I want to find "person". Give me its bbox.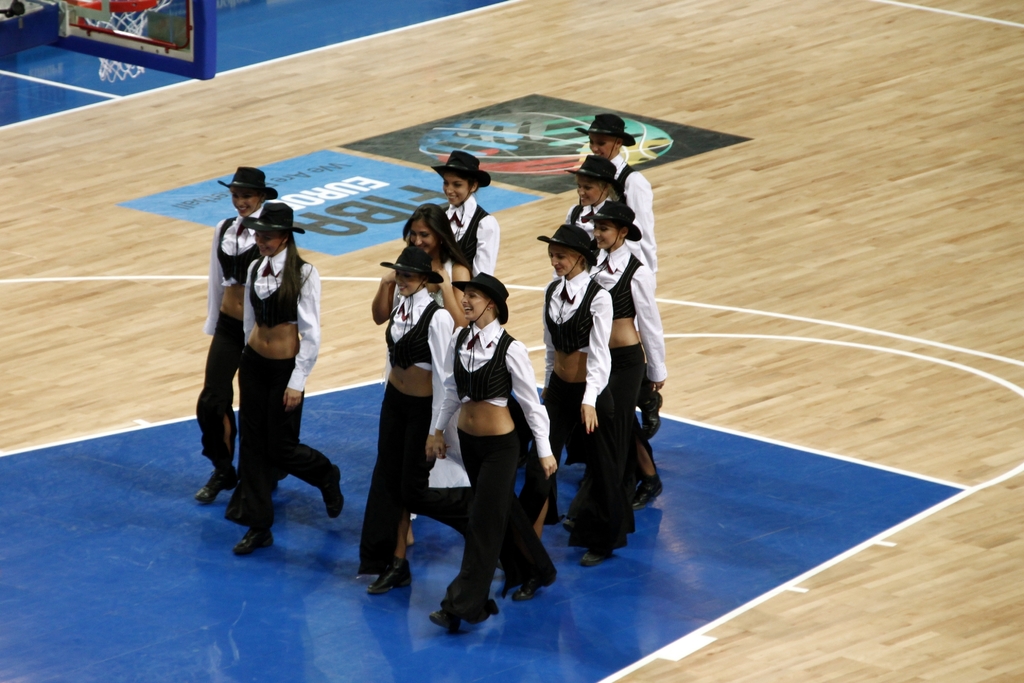
x1=570 y1=192 x2=668 y2=567.
